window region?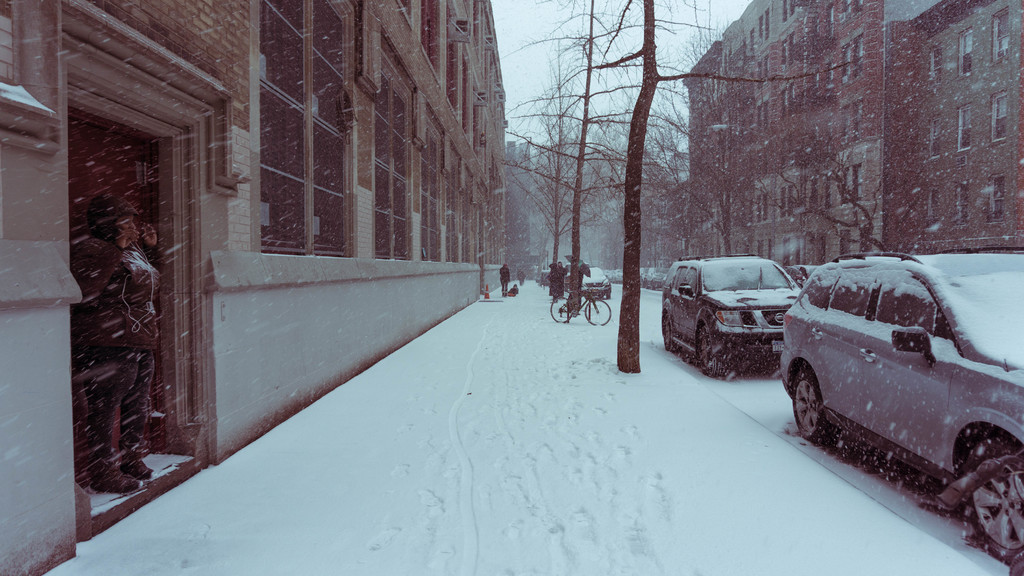
select_region(254, 3, 354, 254)
